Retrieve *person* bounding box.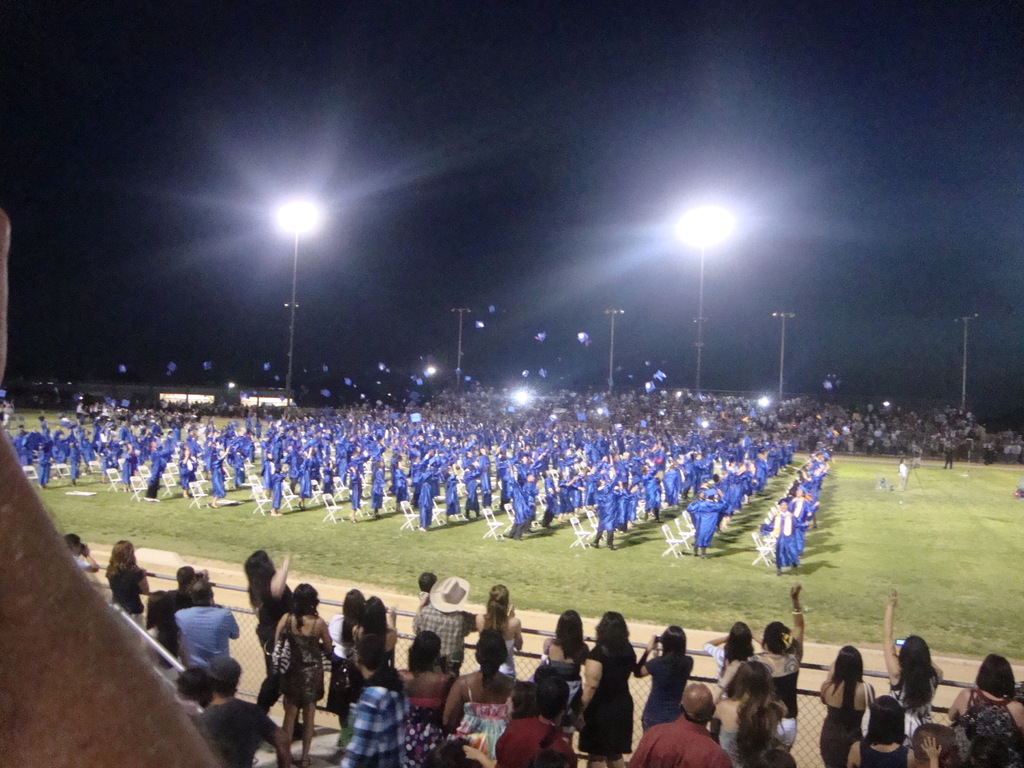
Bounding box: select_region(723, 678, 790, 767).
